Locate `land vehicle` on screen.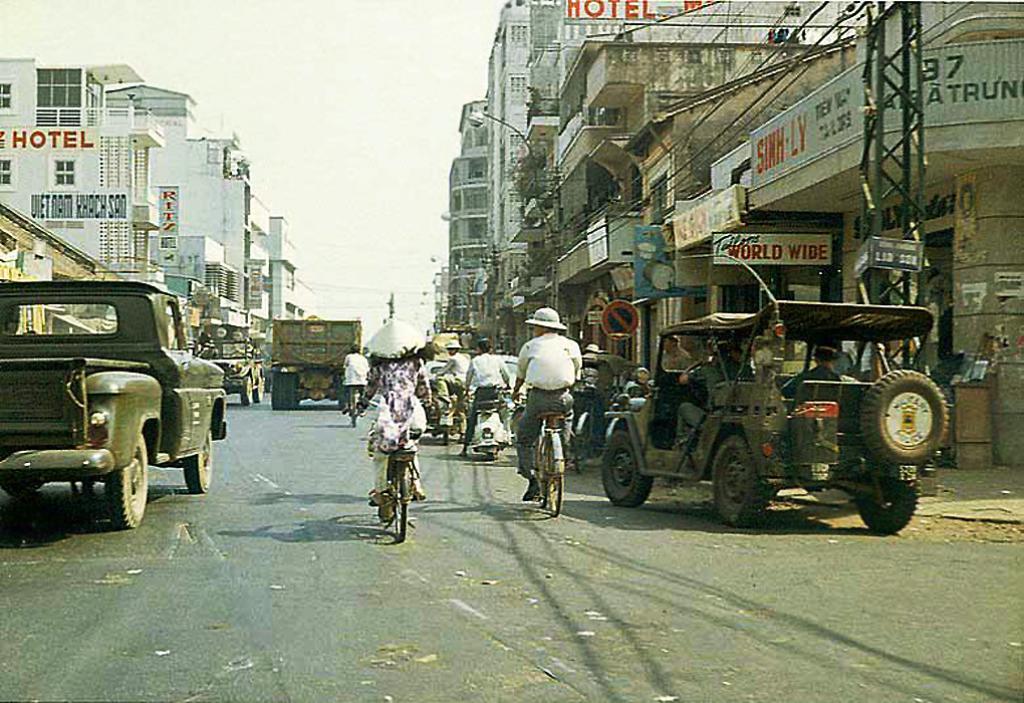
On screen at rect(273, 323, 359, 410).
